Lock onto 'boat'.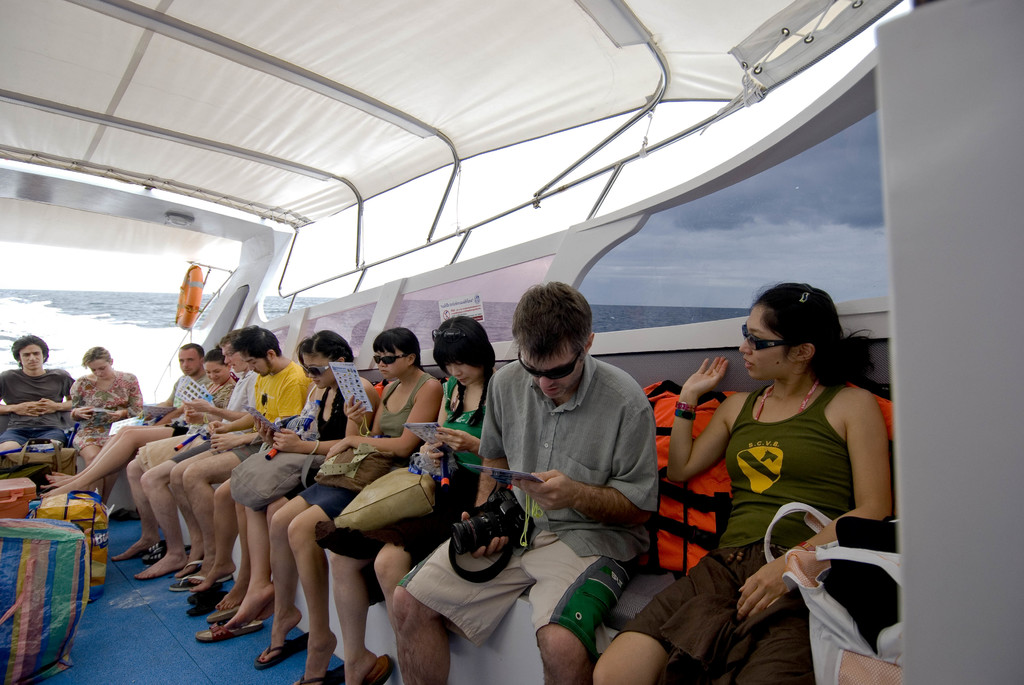
Locked: {"left": 0, "top": 61, "right": 953, "bottom": 640}.
